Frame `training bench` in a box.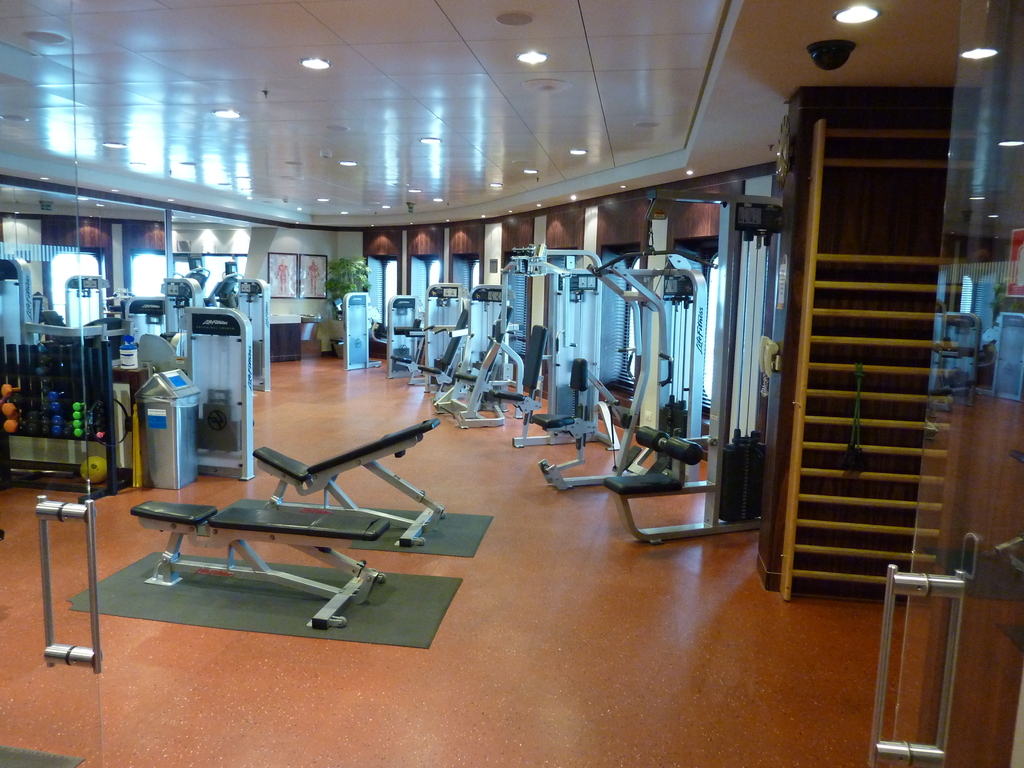
<box>250,412,448,549</box>.
